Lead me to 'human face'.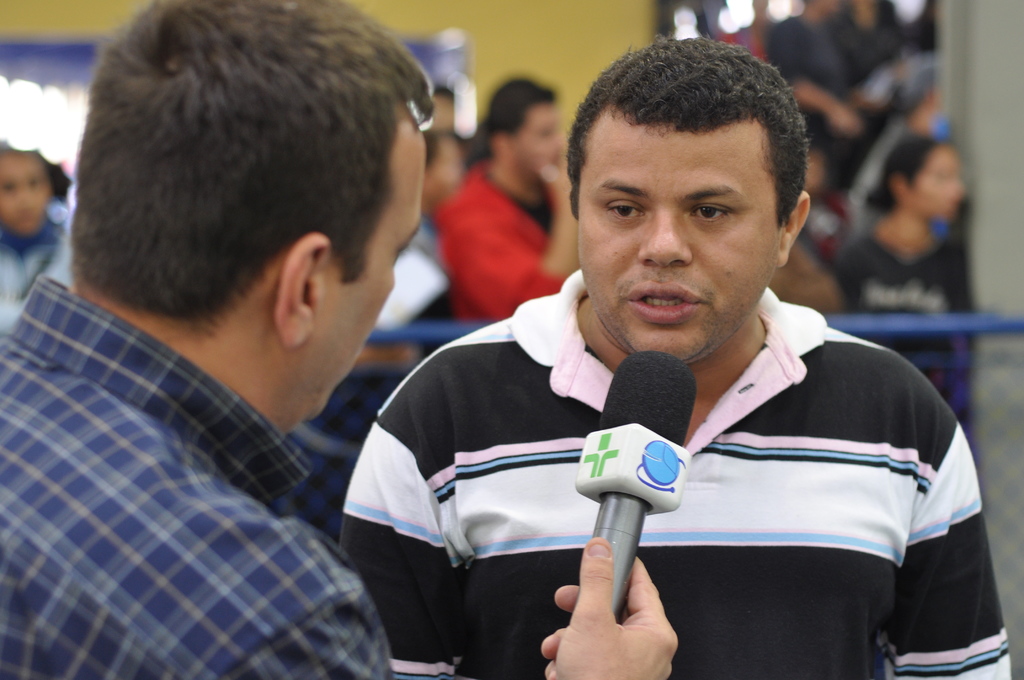
Lead to BBox(312, 119, 427, 423).
